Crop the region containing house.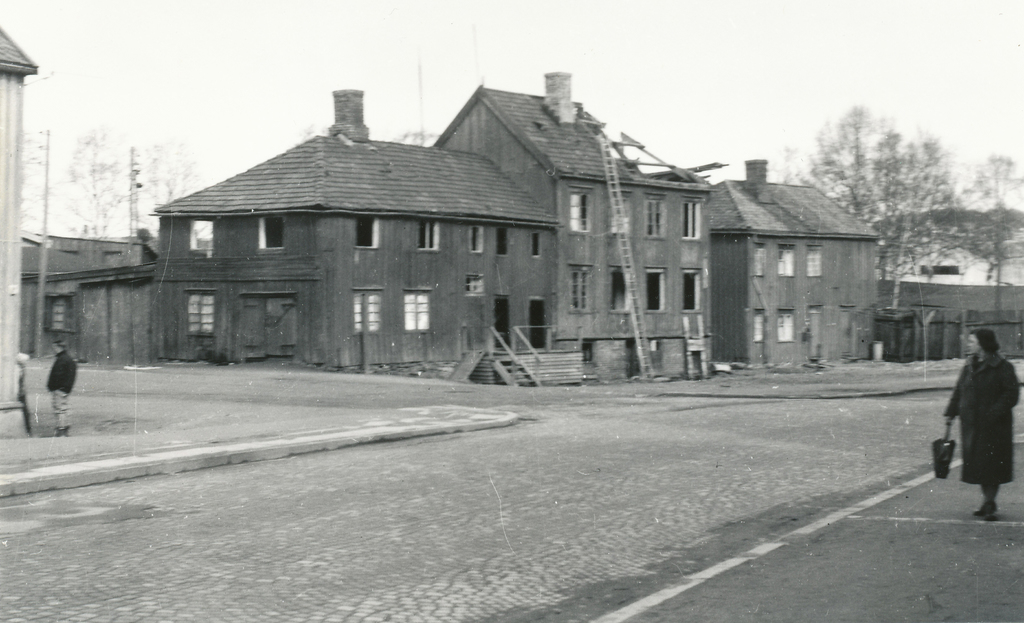
Crop region: (148,62,720,392).
